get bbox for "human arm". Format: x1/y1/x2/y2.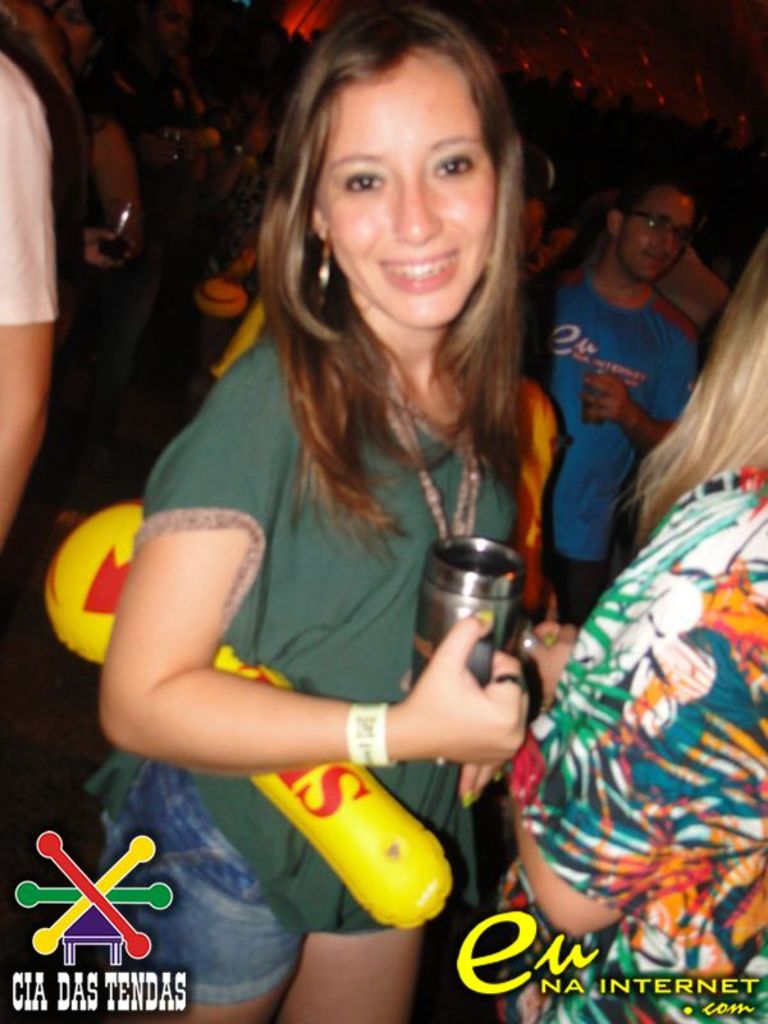
0/59/55/548.
